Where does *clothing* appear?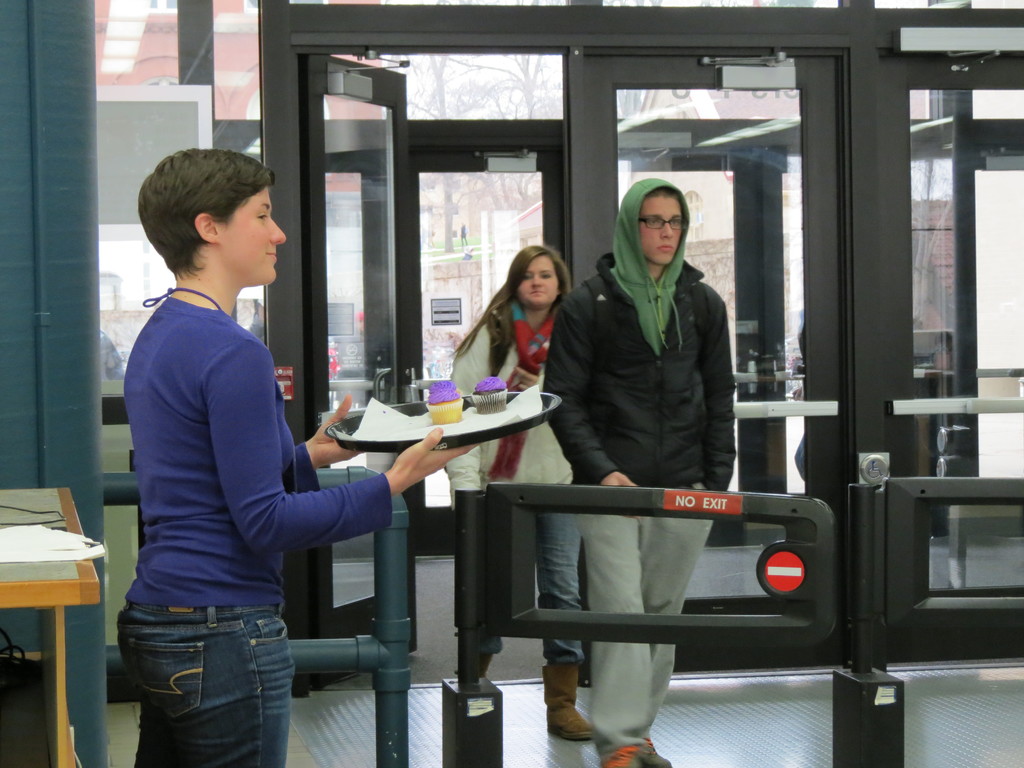
Appears at box(119, 226, 366, 728).
